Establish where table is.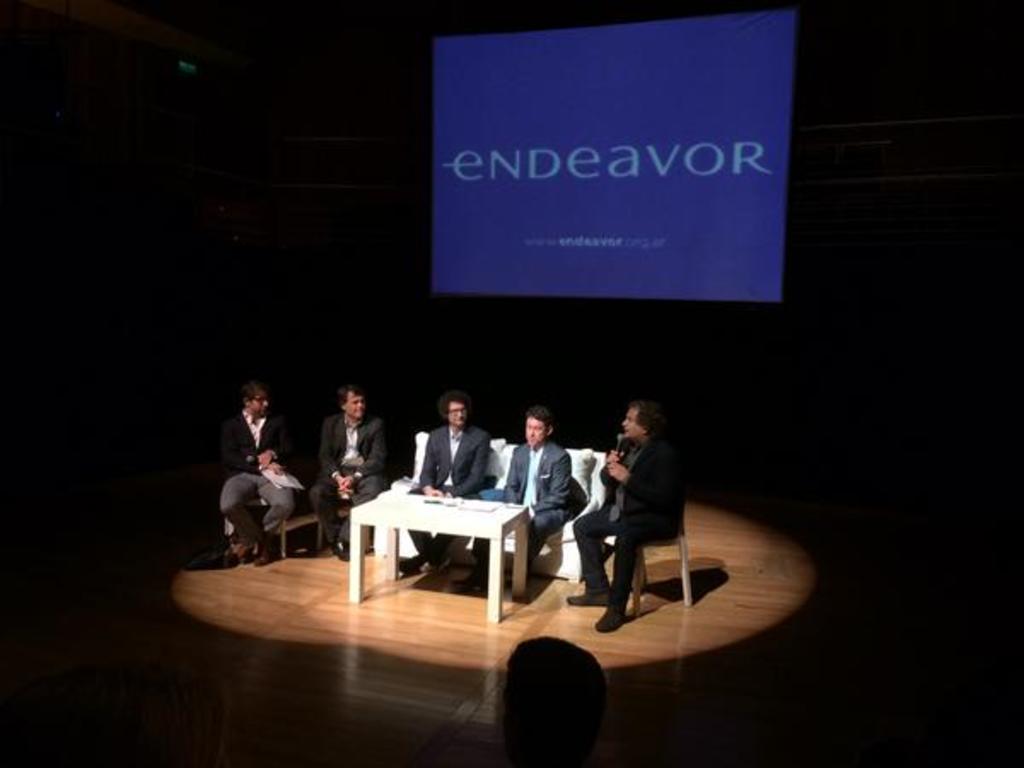
Established at BBox(324, 488, 570, 616).
